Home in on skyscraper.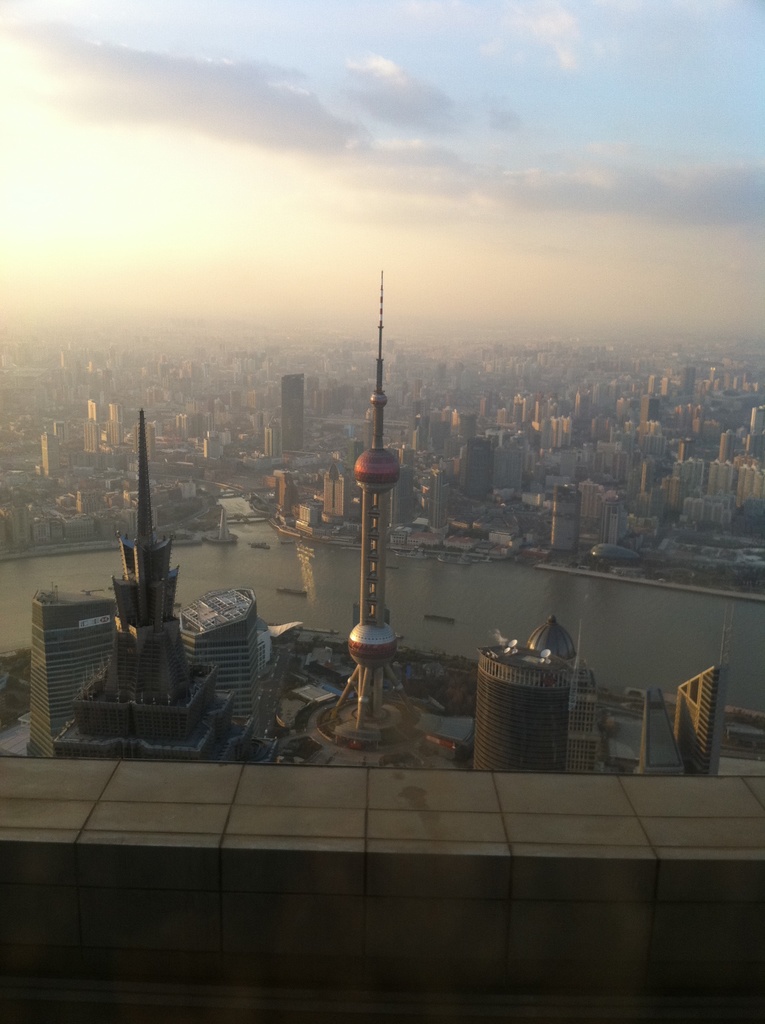
Homed in at 565/623/604/770.
